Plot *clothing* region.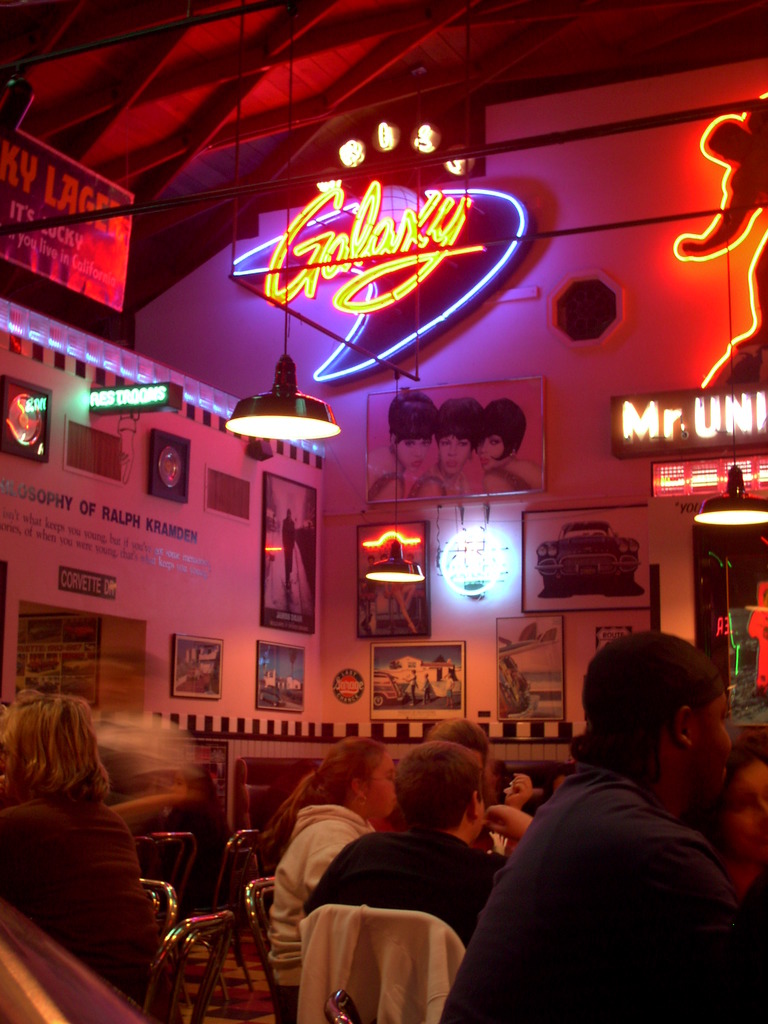
Plotted at select_region(407, 472, 447, 500).
